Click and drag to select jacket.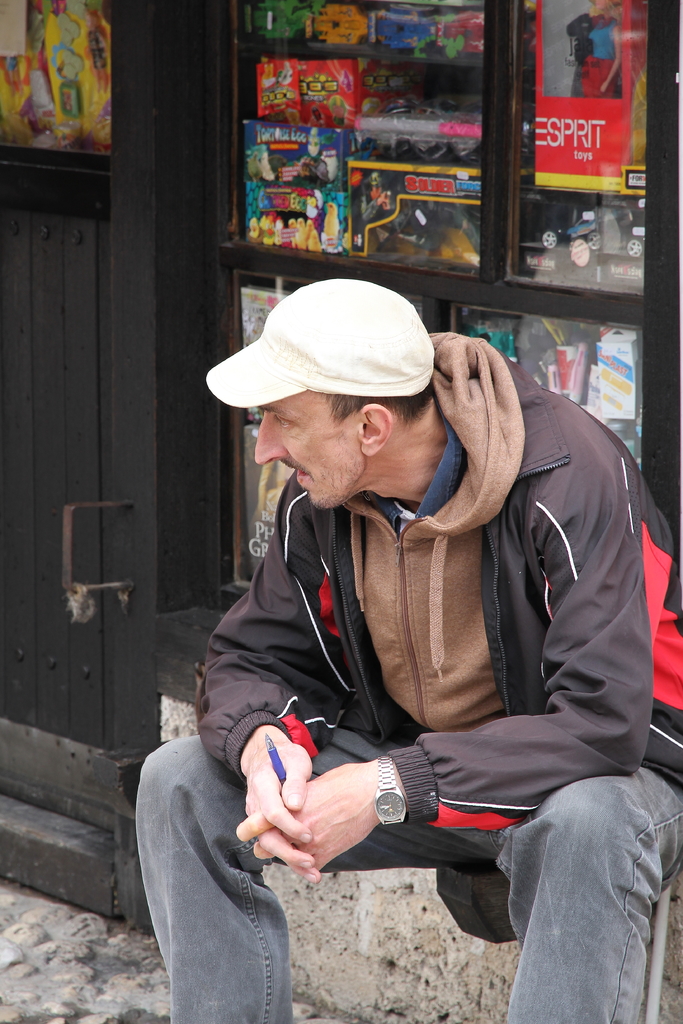
Selection: BBox(195, 320, 666, 890).
